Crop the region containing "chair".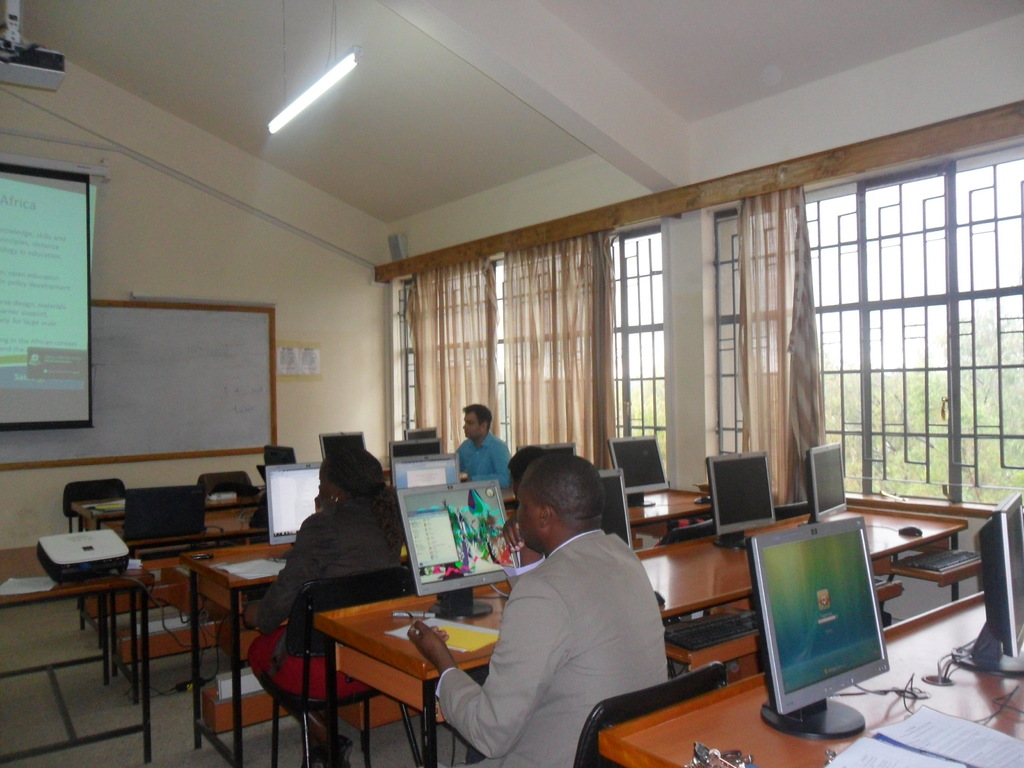
Crop region: box(198, 471, 255, 538).
